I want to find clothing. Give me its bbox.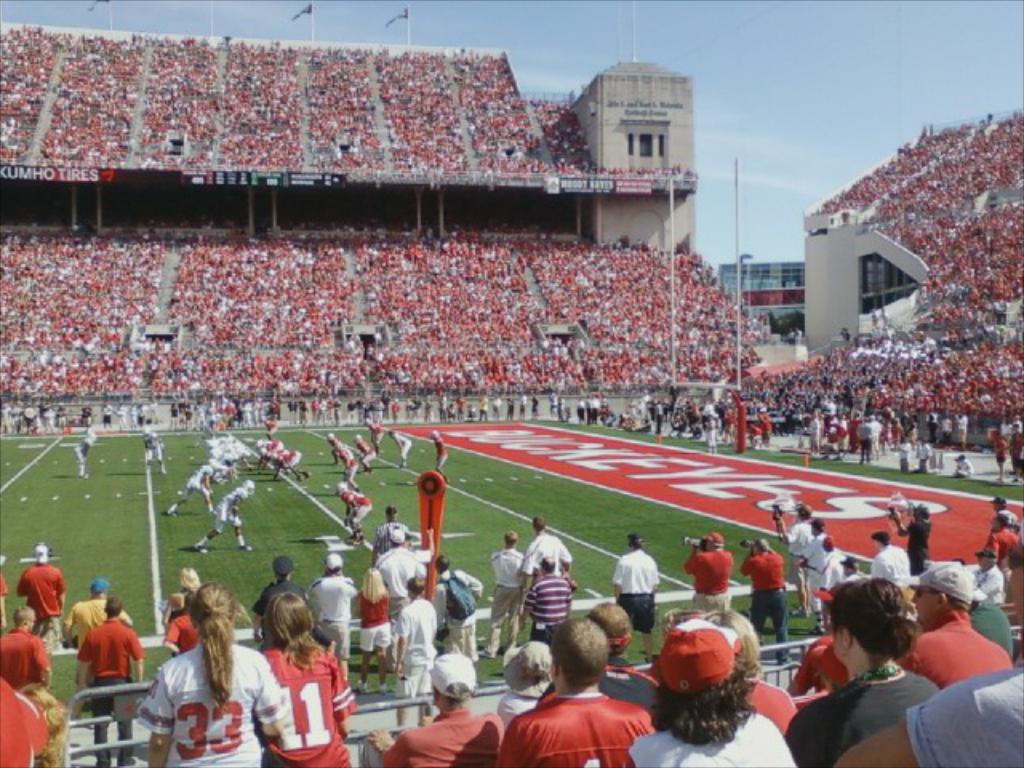
(0,389,18,435).
